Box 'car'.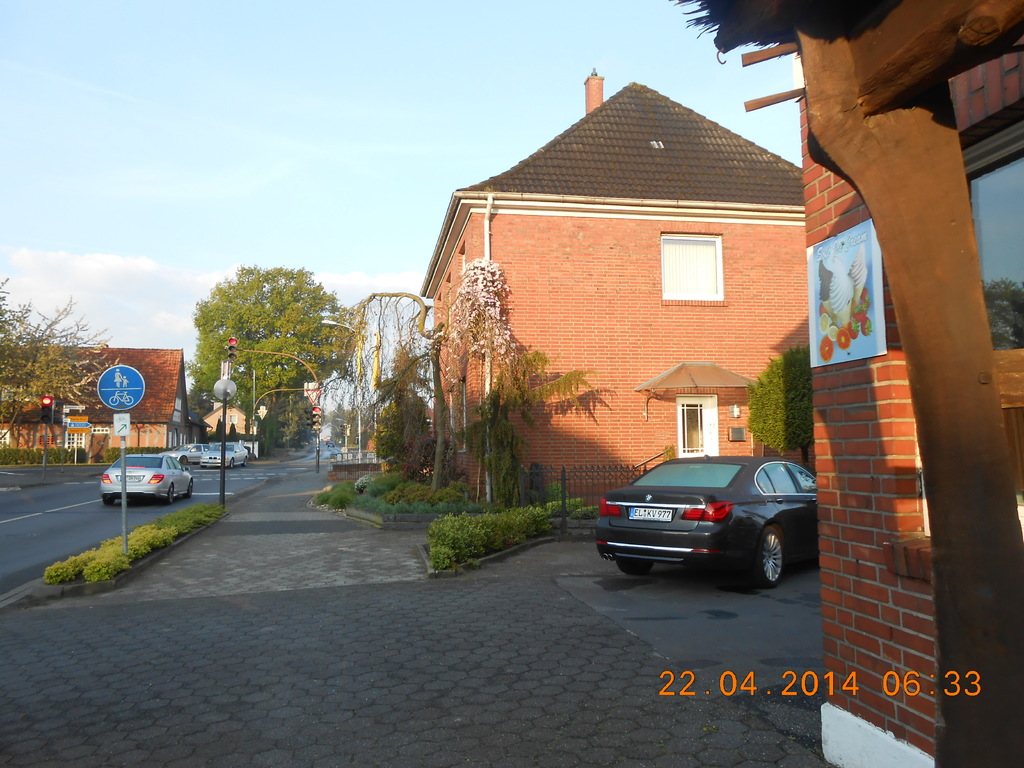
bbox(593, 452, 817, 591).
